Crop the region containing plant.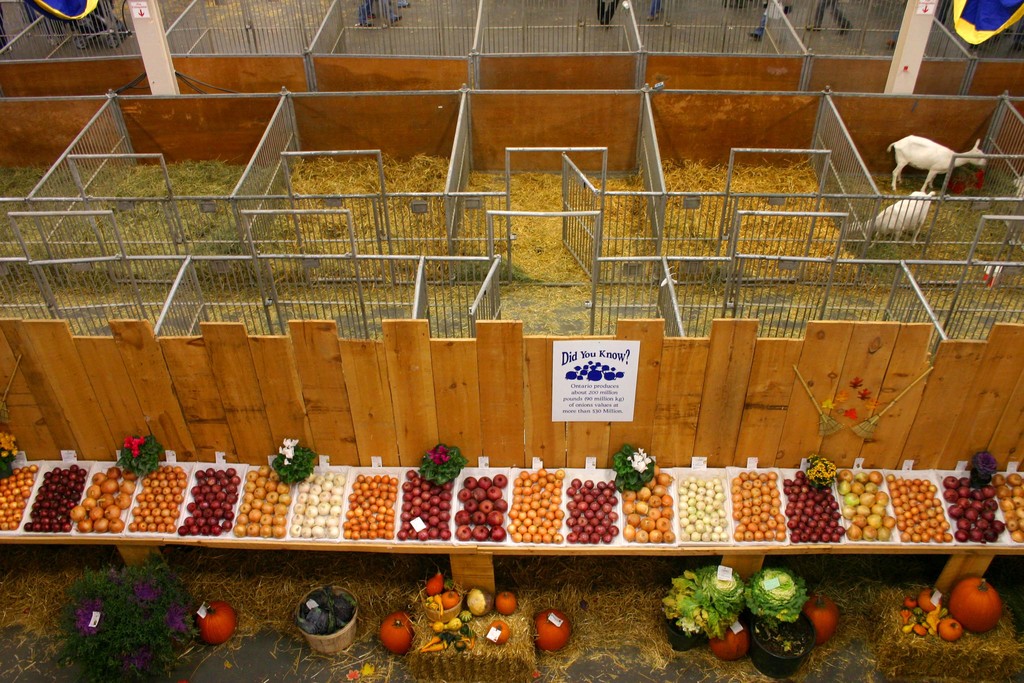
Crop region: x1=50 y1=552 x2=210 y2=682.
